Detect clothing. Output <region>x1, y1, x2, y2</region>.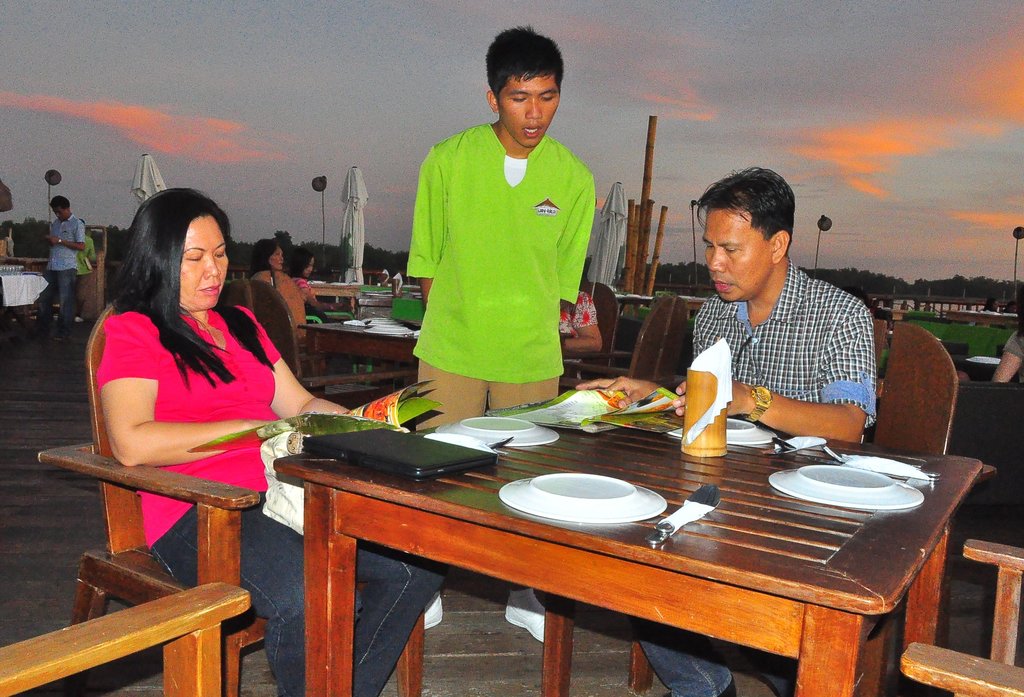
<region>80, 231, 99, 277</region>.
